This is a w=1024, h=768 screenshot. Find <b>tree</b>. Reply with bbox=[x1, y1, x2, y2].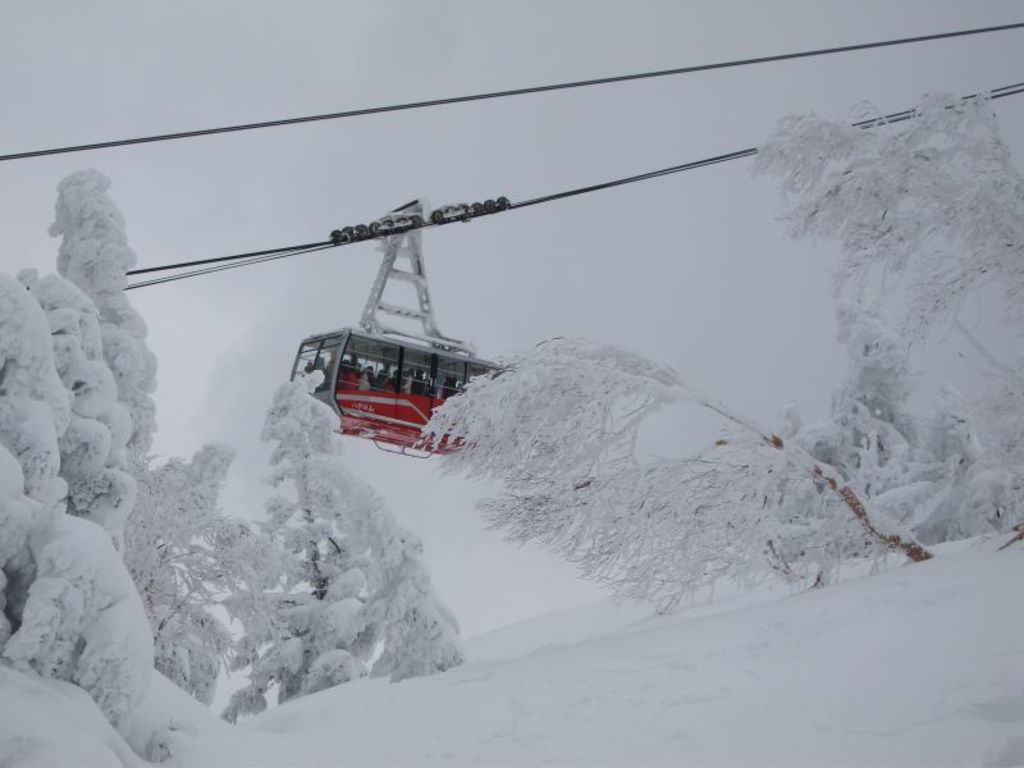
bbox=[0, 173, 264, 695].
